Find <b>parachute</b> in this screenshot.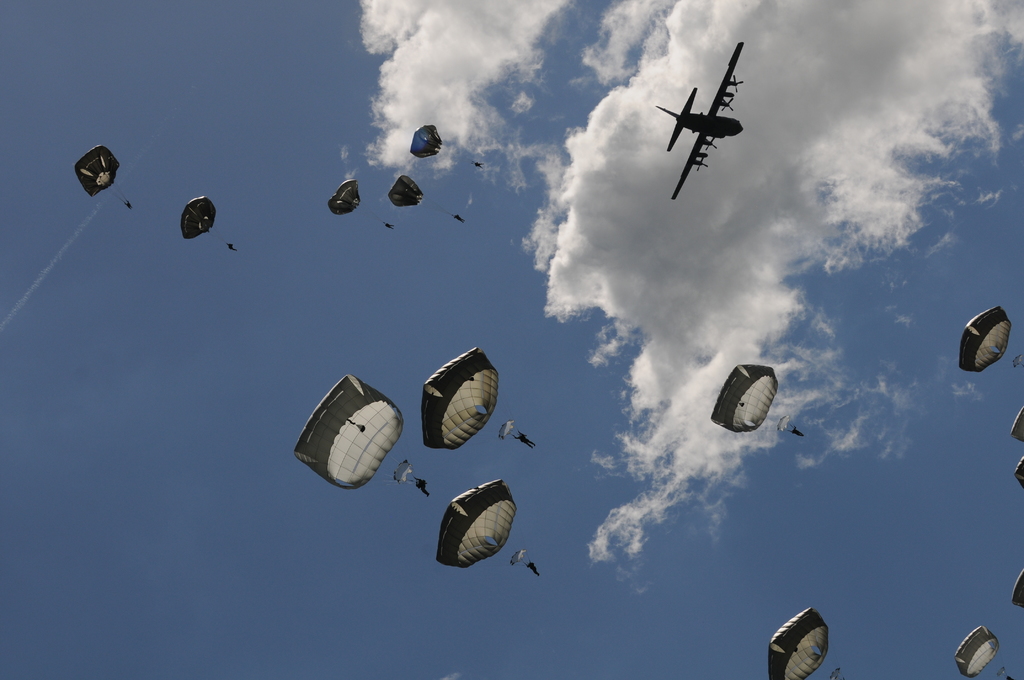
The bounding box for <b>parachute</b> is l=713, t=362, r=793, b=435.
